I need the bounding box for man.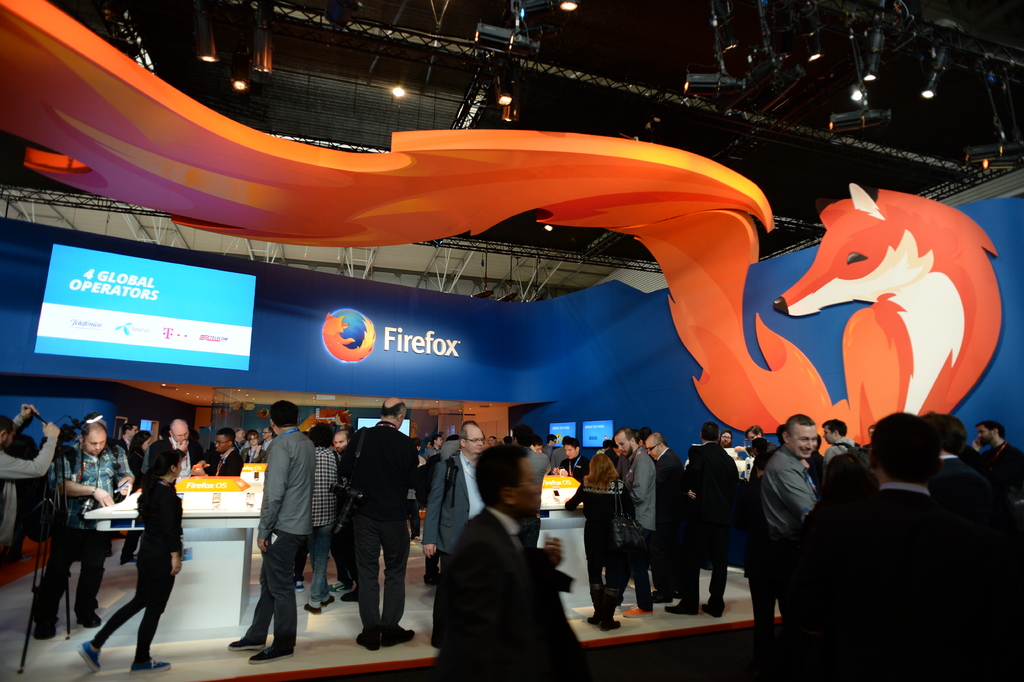
Here it is: 423,438,605,681.
